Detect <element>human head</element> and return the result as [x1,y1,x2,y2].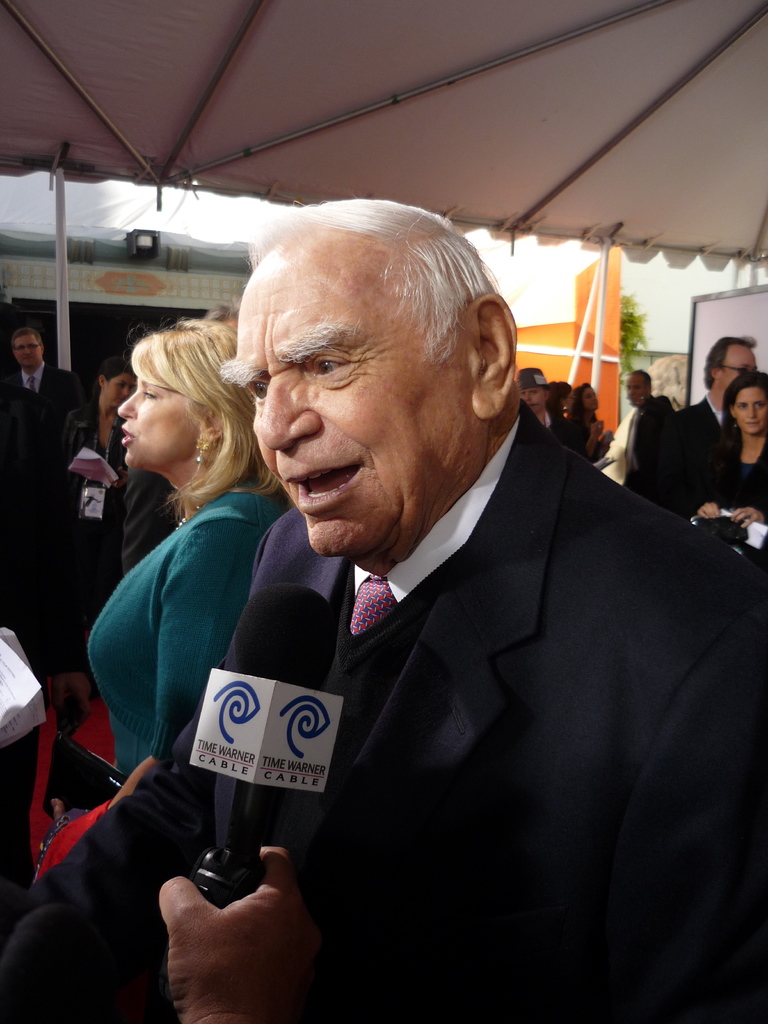
[578,381,599,412].
